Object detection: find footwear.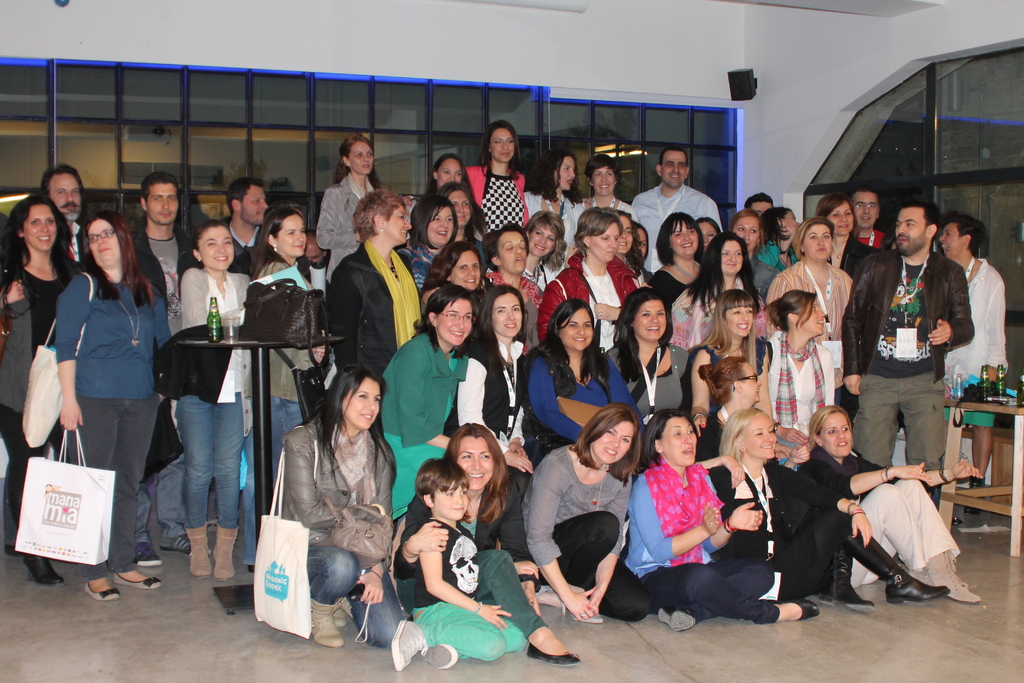
bbox=(789, 596, 819, 618).
